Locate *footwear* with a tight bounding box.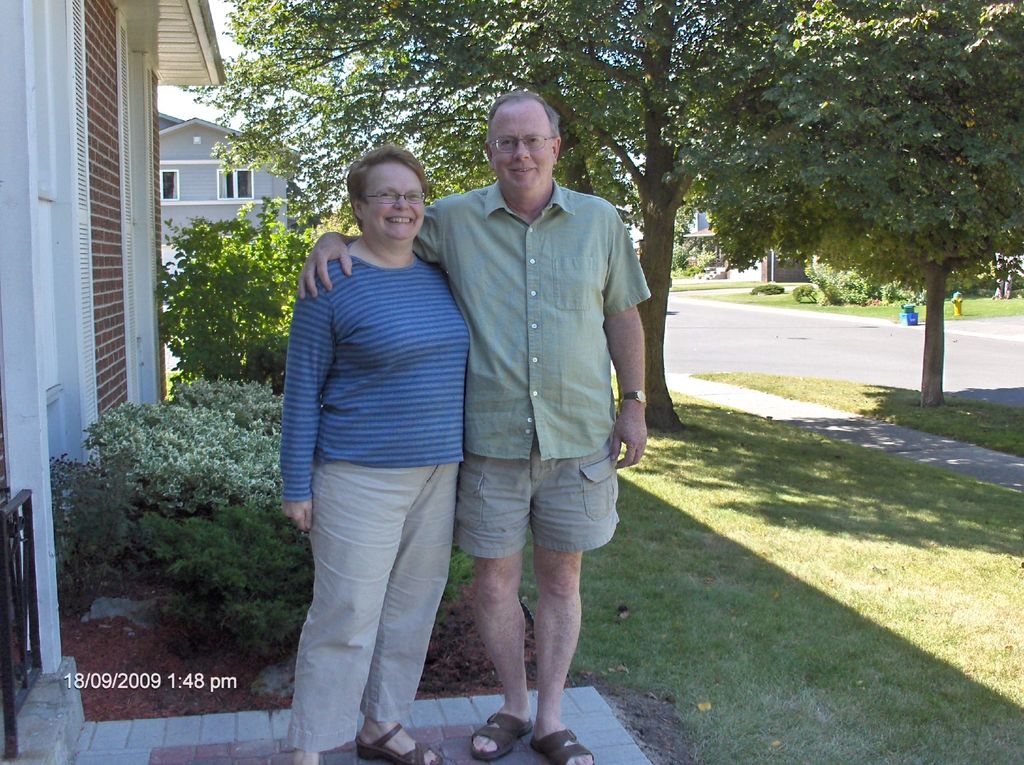
{"x1": 472, "y1": 716, "x2": 533, "y2": 757}.
